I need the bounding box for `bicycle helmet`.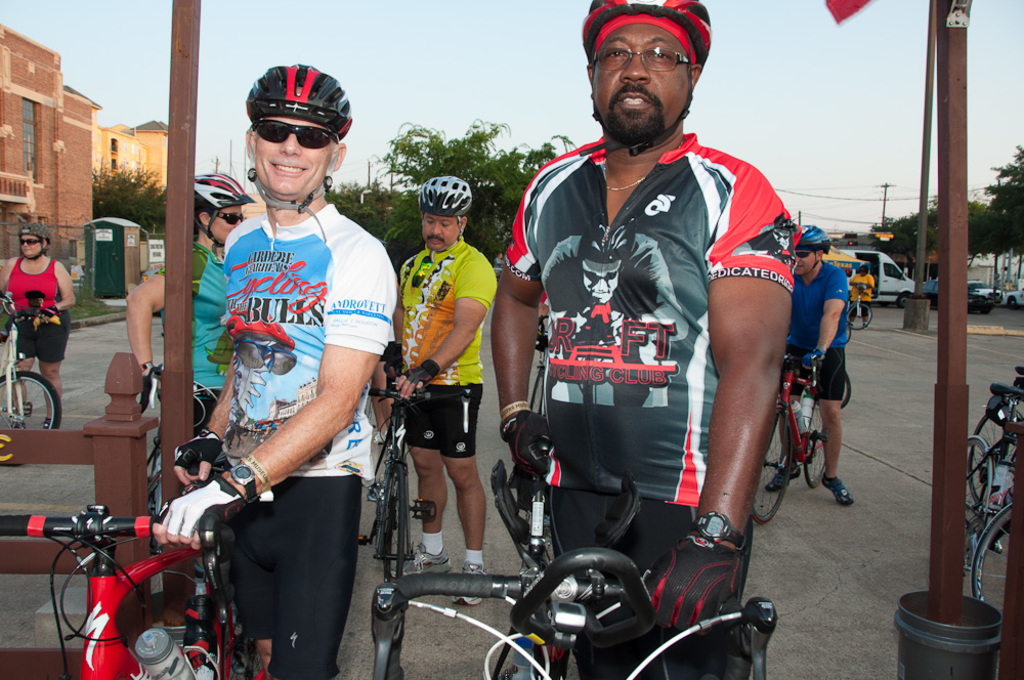
Here it is: left=23, top=220, right=47, bottom=257.
